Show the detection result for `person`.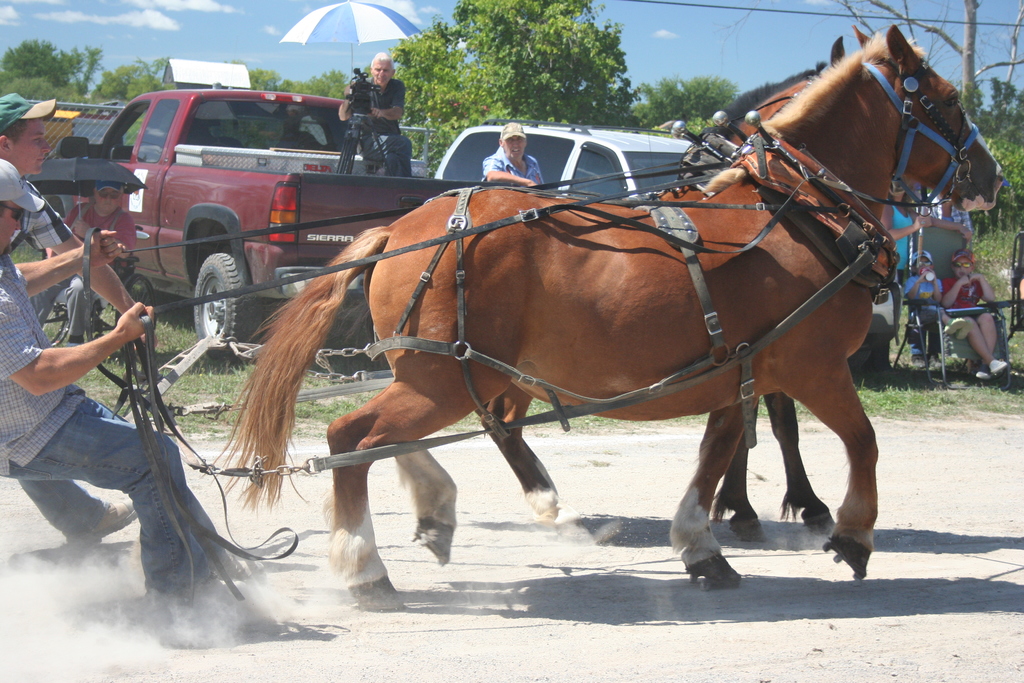
(61, 170, 139, 342).
